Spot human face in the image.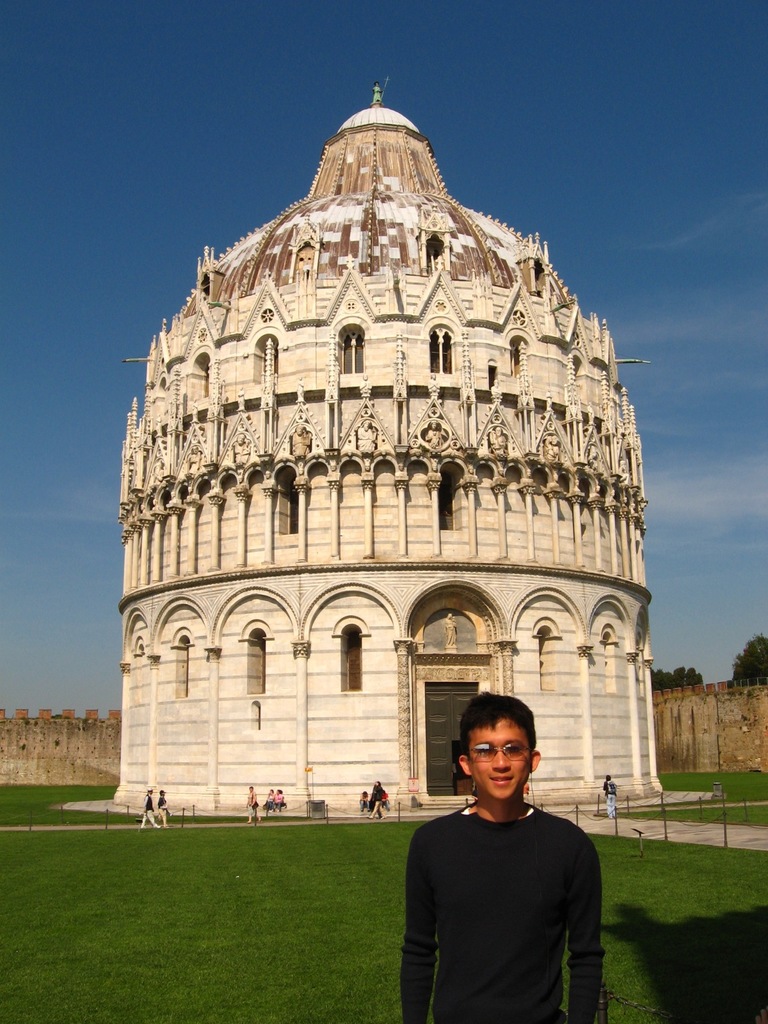
human face found at Rect(466, 718, 530, 800).
